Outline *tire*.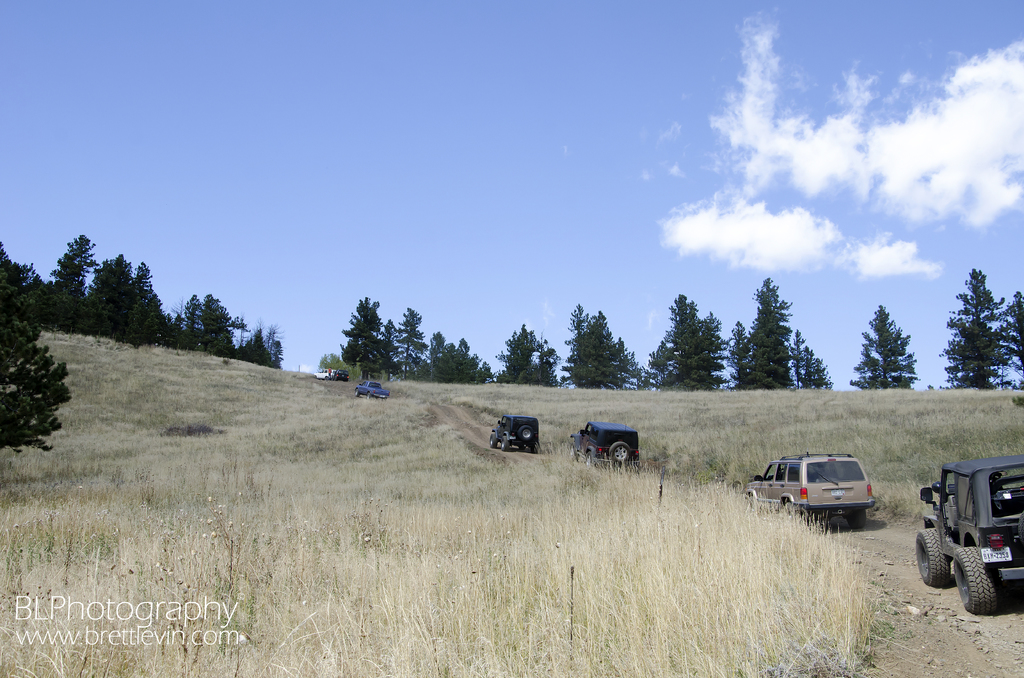
Outline: 847/507/870/527.
